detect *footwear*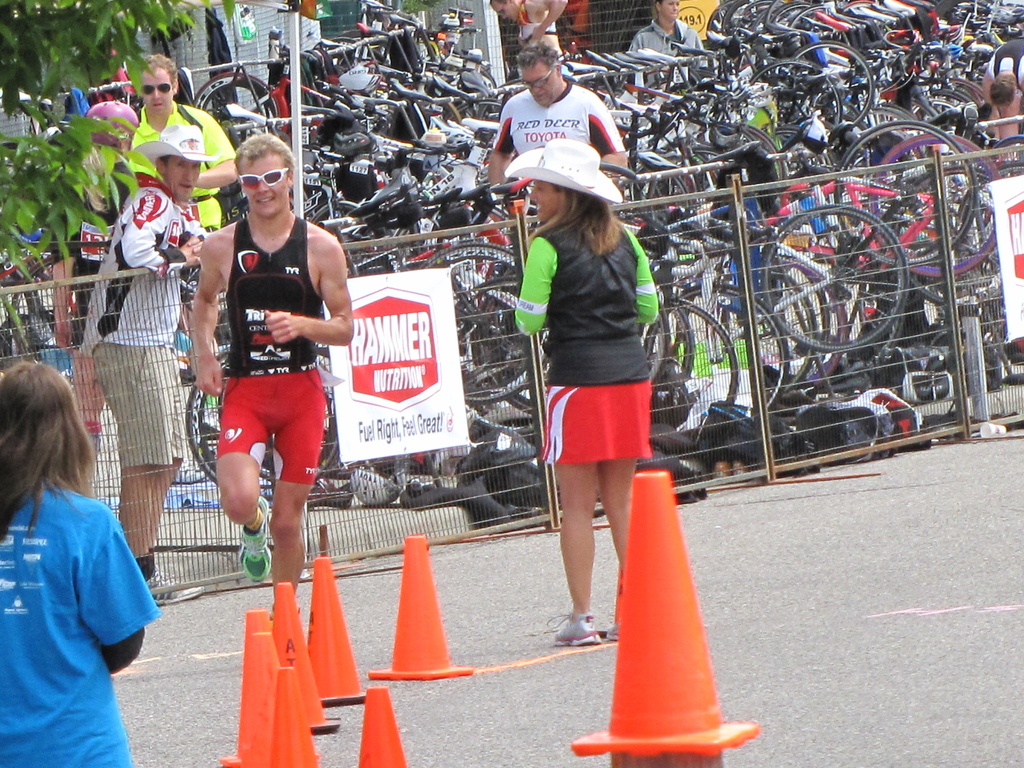
{"left": 147, "top": 563, "right": 213, "bottom": 603}
